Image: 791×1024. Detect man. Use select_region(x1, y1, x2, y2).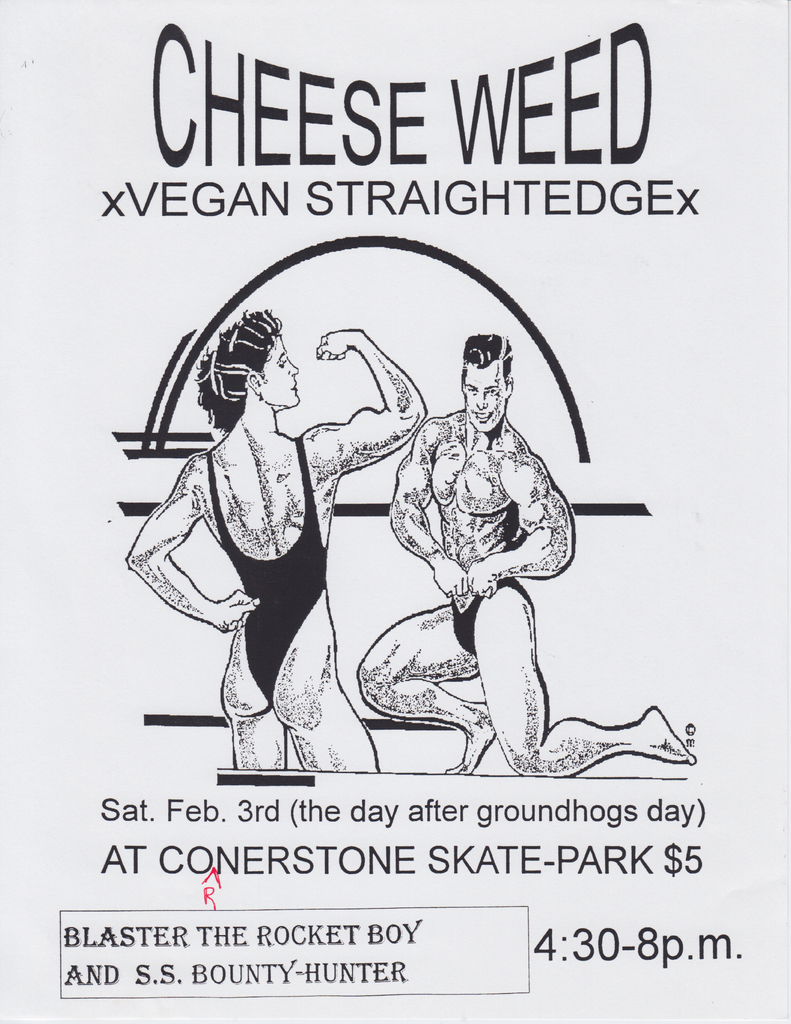
select_region(363, 304, 623, 772).
